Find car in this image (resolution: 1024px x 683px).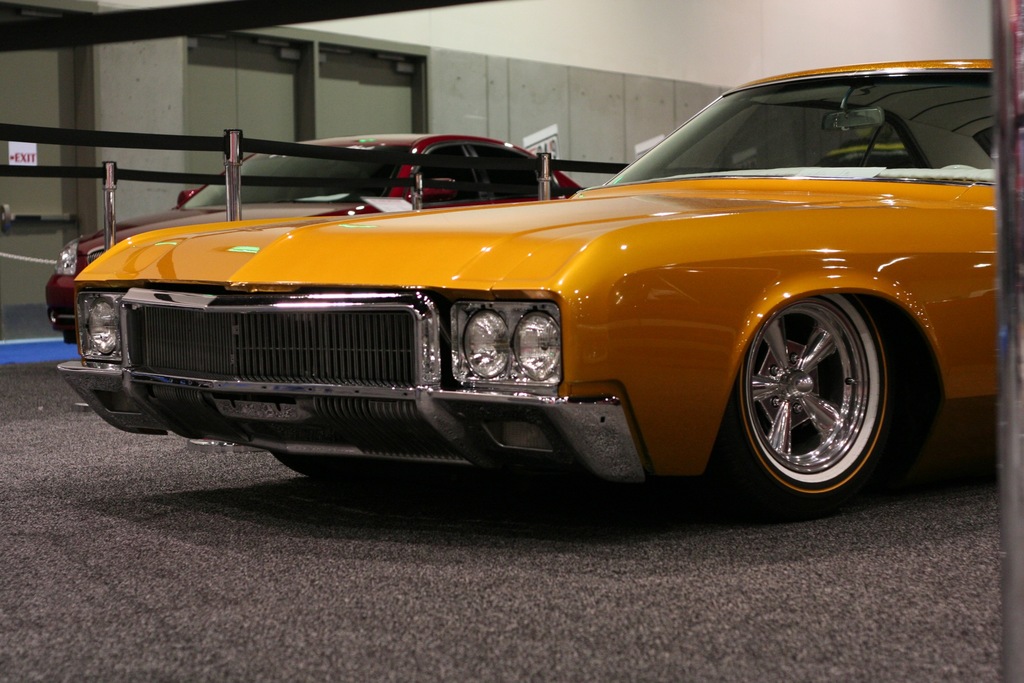
{"x1": 58, "y1": 40, "x2": 1012, "y2": 531}.
